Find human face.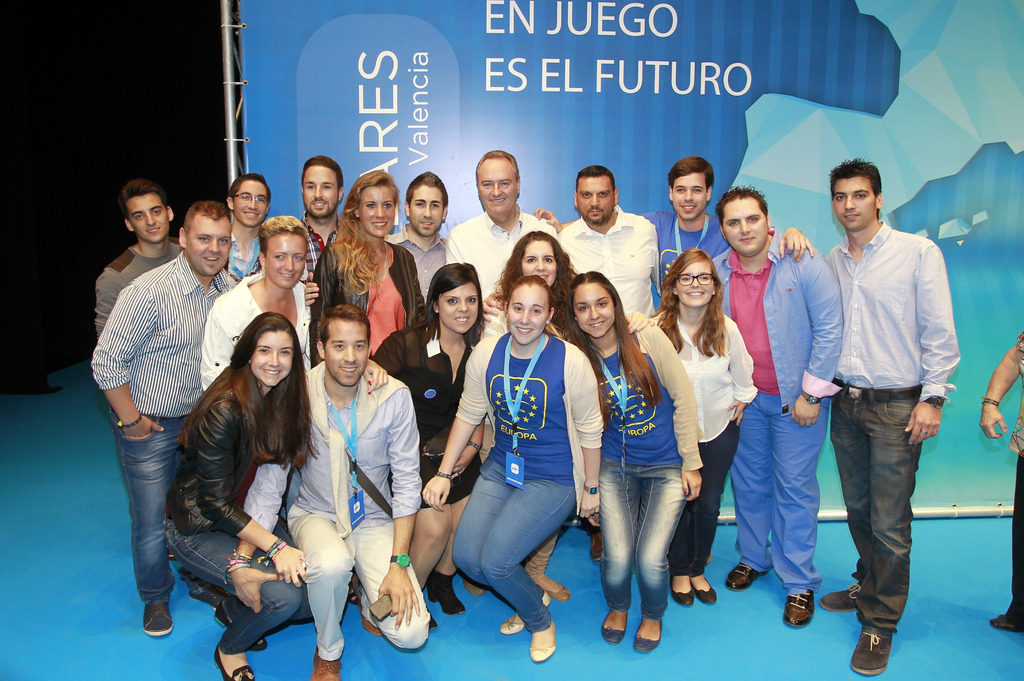
x1=250, y1=332, x2=291, y2=387.
